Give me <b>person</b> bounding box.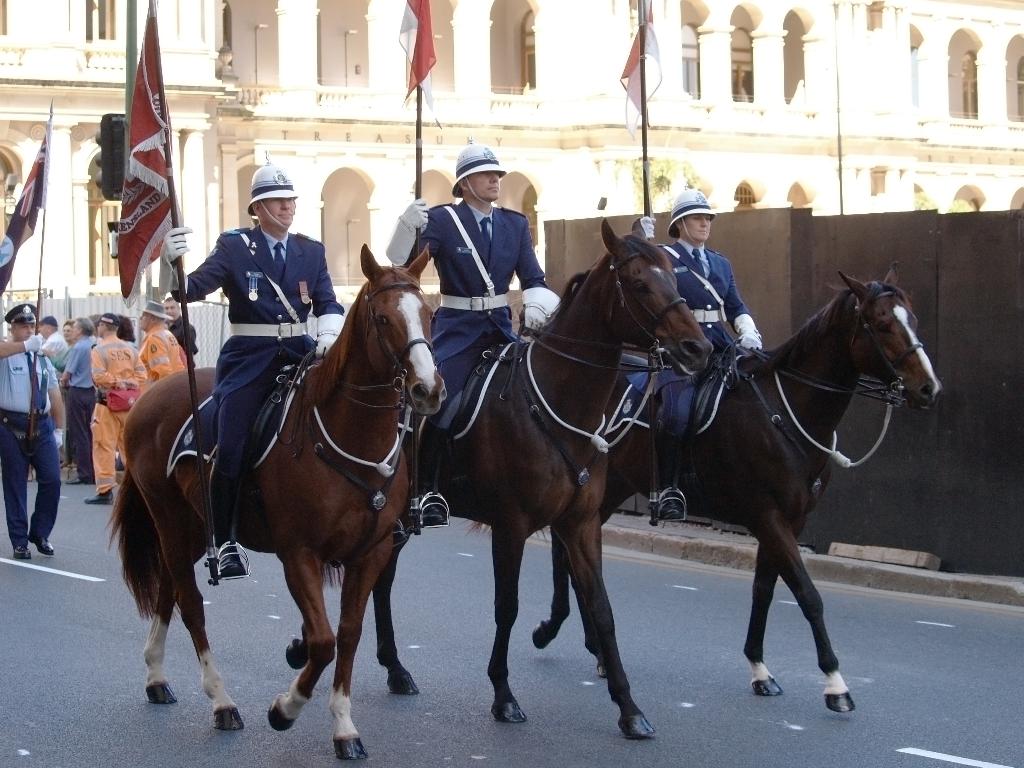
detection(137, 153, 358, 580).
